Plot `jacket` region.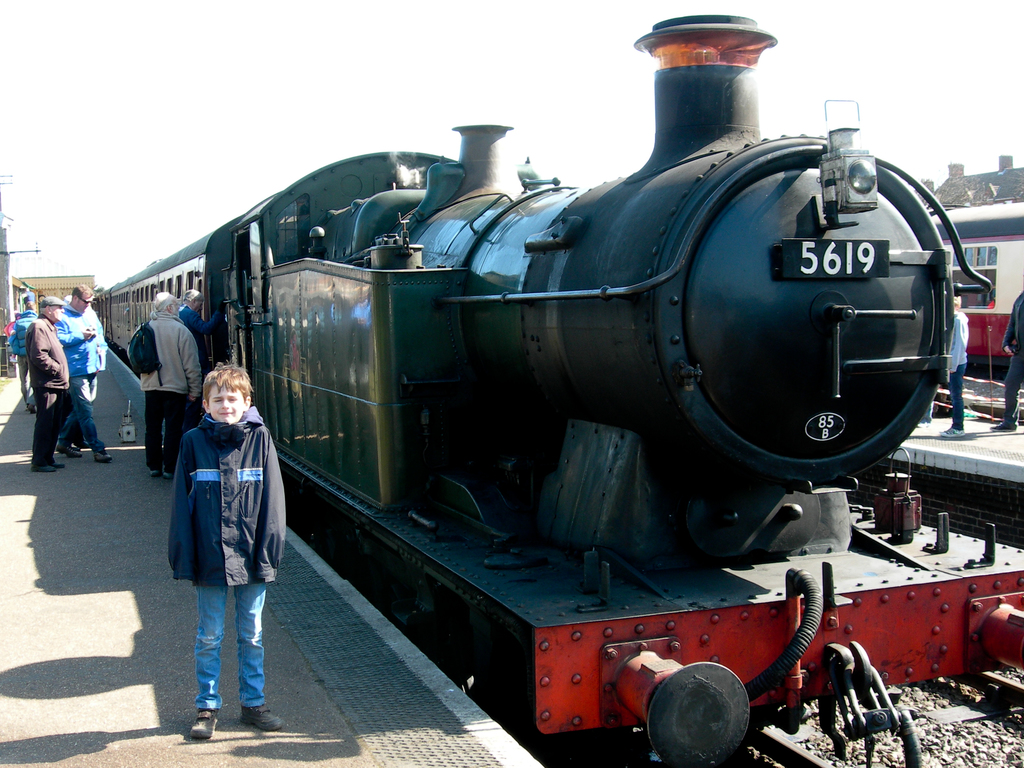
Plotted at (x1=56, y1=295, x2=108, y2=382).
